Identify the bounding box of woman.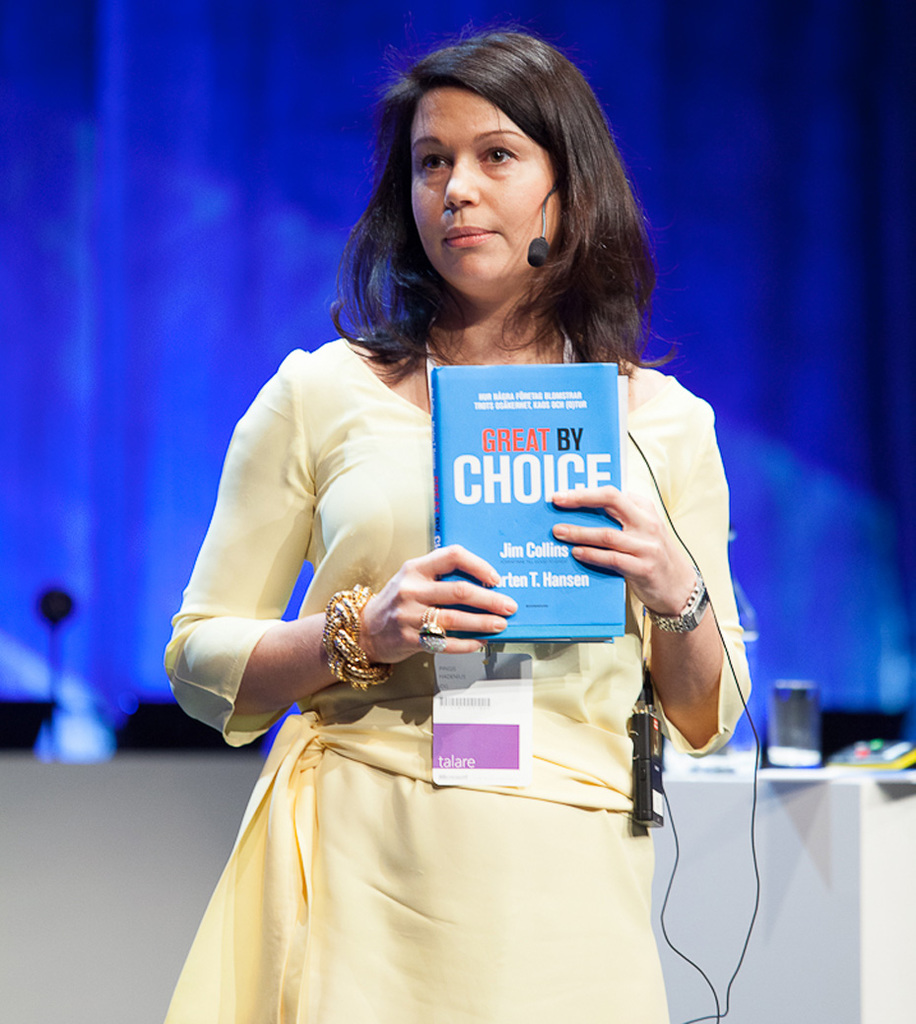
x1=159 y1=30 x2=760 y2=1021.
